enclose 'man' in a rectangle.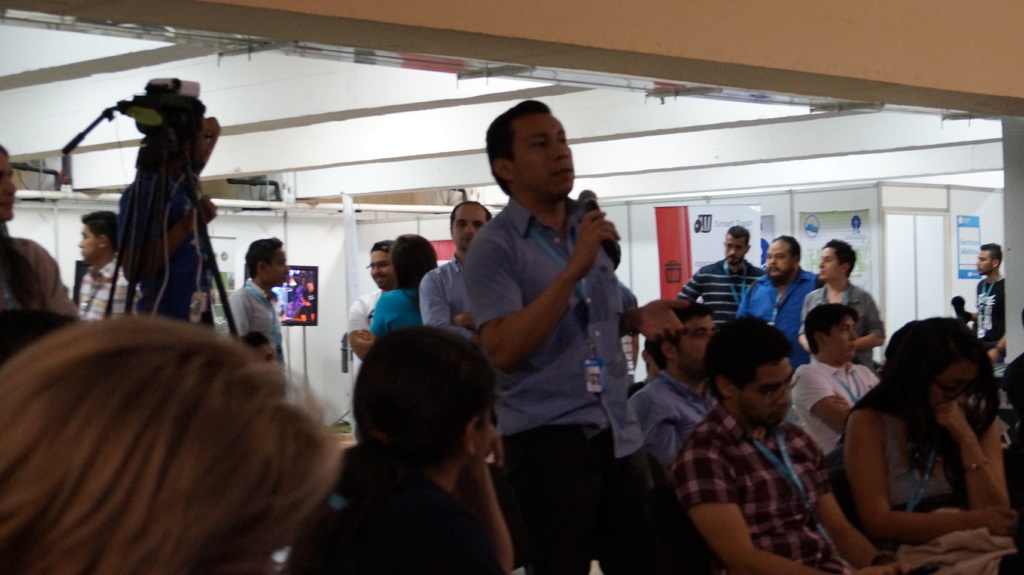
x1=792 y1=296 x2=885 y2=476.
